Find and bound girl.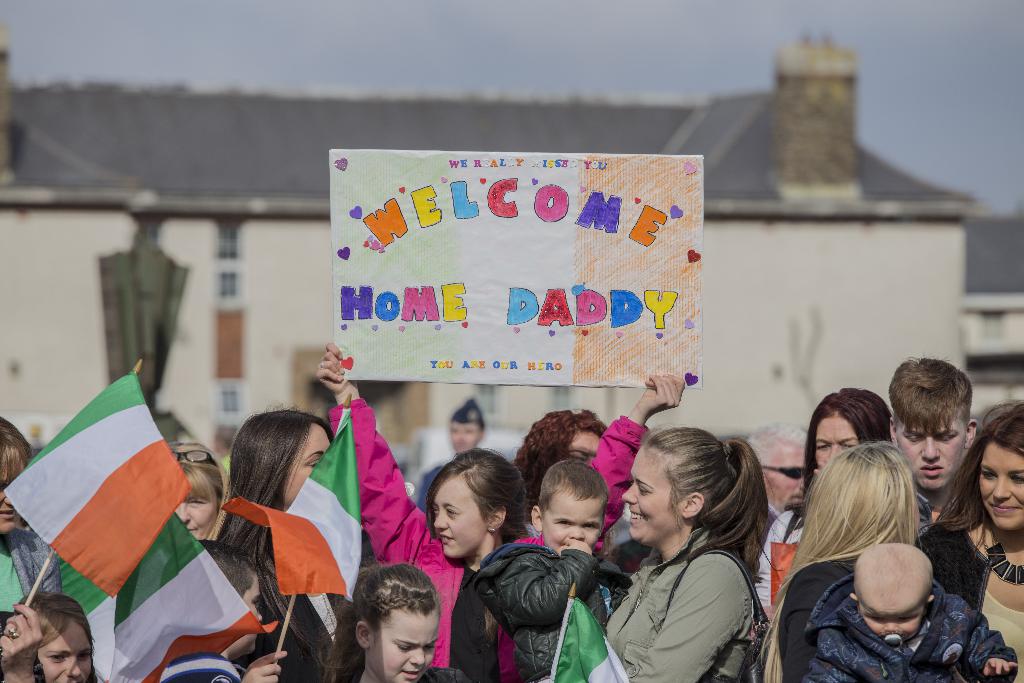
Bound: (792, 445, 907, 569).
